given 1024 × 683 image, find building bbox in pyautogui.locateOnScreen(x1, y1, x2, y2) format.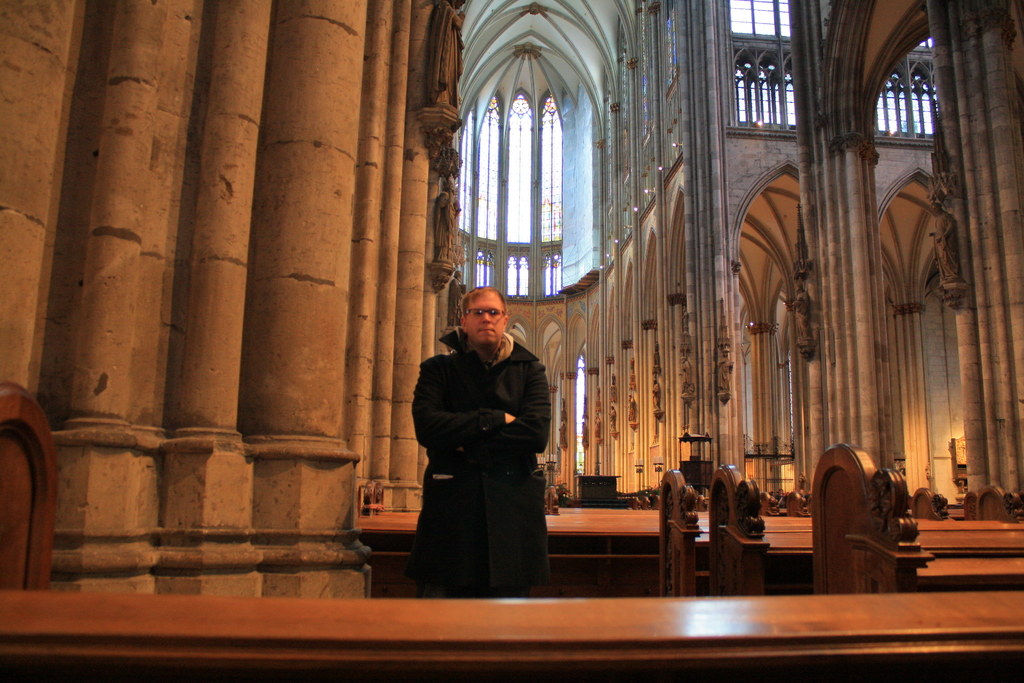
pyautogui.locateOnScreen(0, 3, 1023, 682).
